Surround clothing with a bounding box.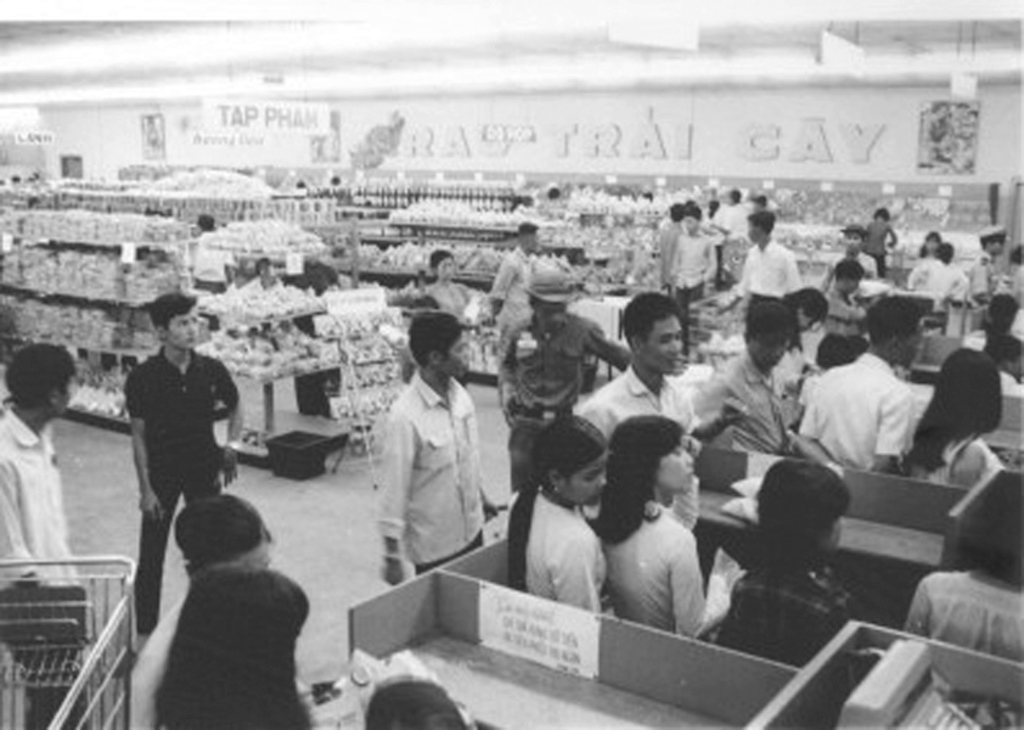
777,337,811,429.
